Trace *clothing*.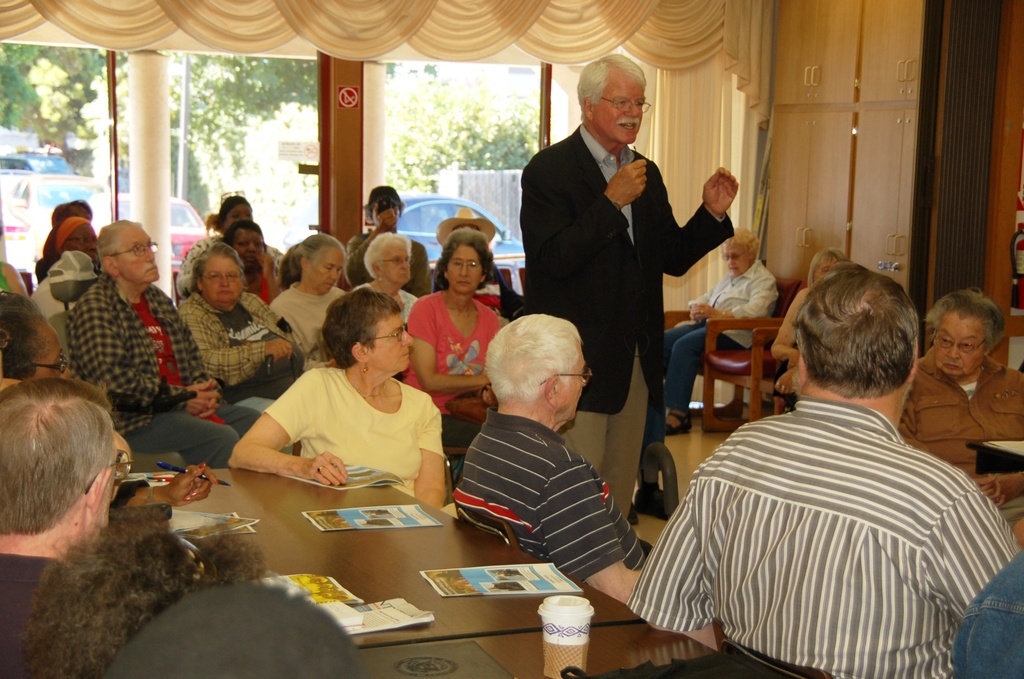
Traced to box=[659, 256, 778, 409].
